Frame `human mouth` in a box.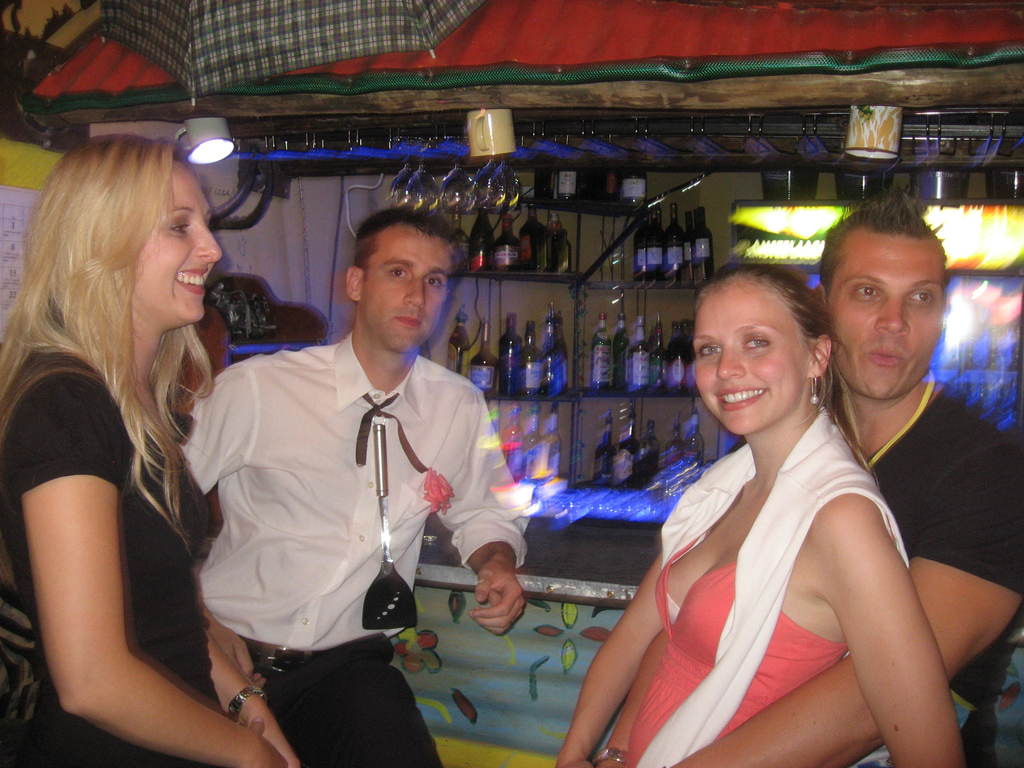
<bbox>392, 312, 424, 329</bbox>.
